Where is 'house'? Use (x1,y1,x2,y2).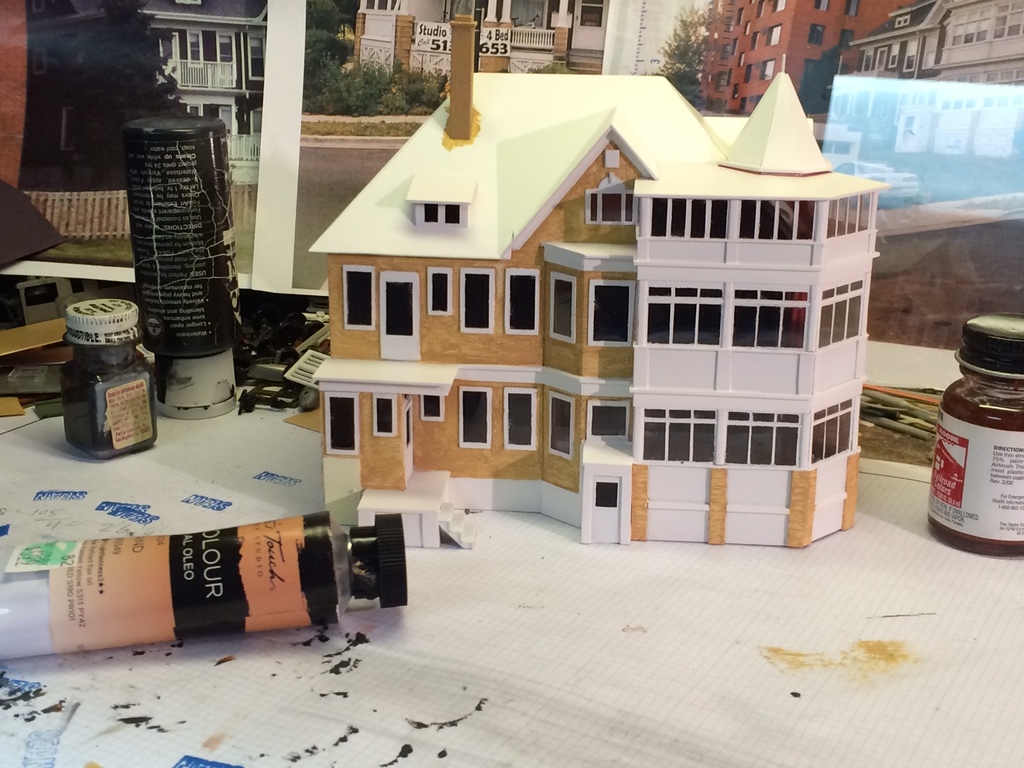
(699,0,931,108).
